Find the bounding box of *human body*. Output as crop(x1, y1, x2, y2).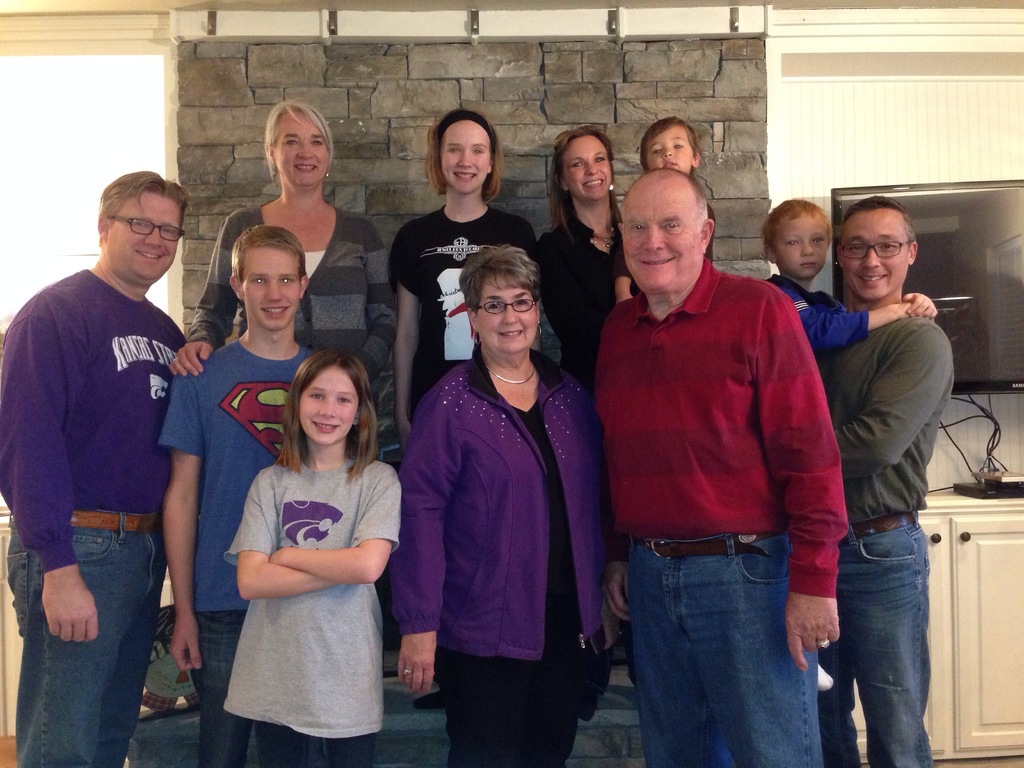
crop(393, 202, 543, 713).
